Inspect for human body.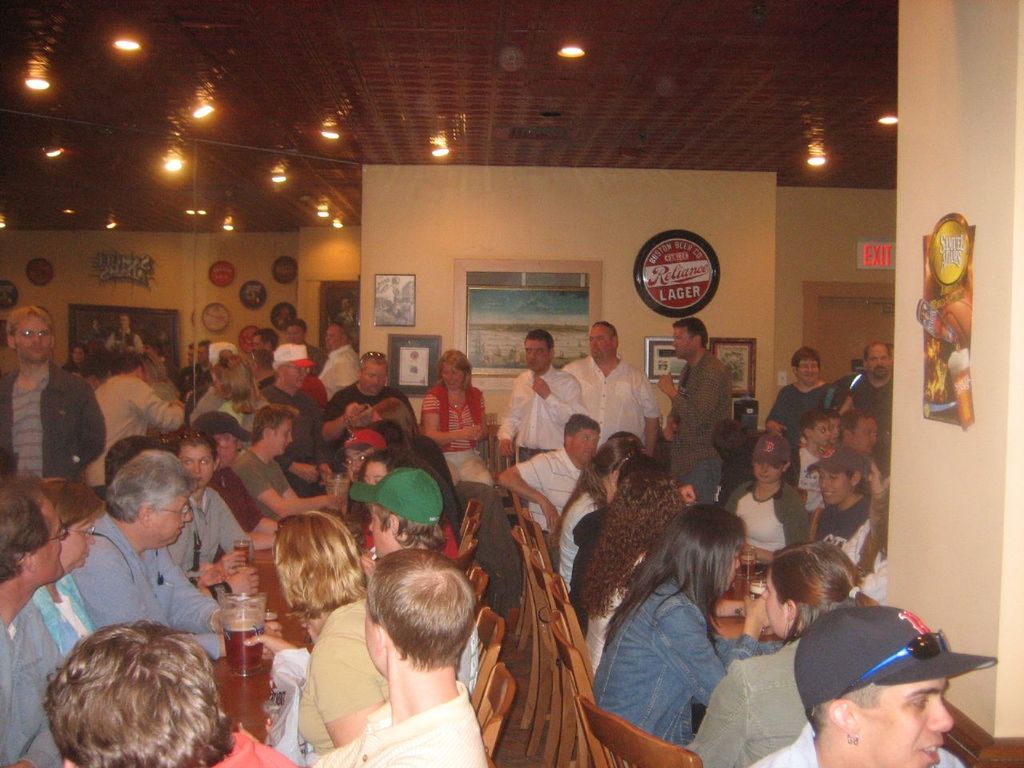
Inspection: Rect(591, 509, 787, 743).
